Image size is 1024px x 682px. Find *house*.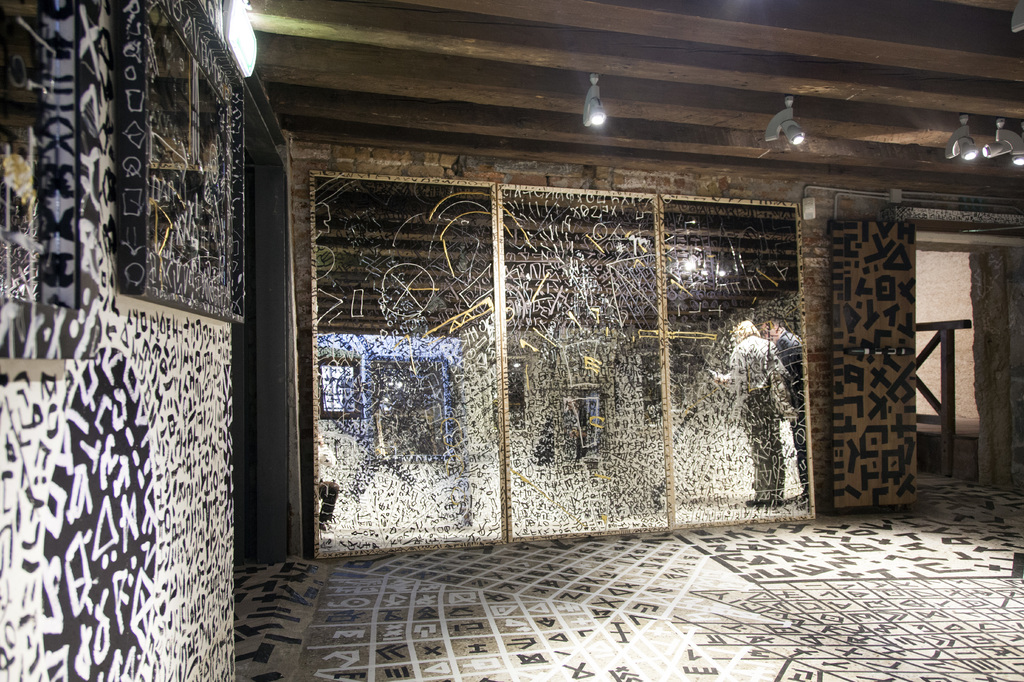
locate(99, 0, 1023, 653).
